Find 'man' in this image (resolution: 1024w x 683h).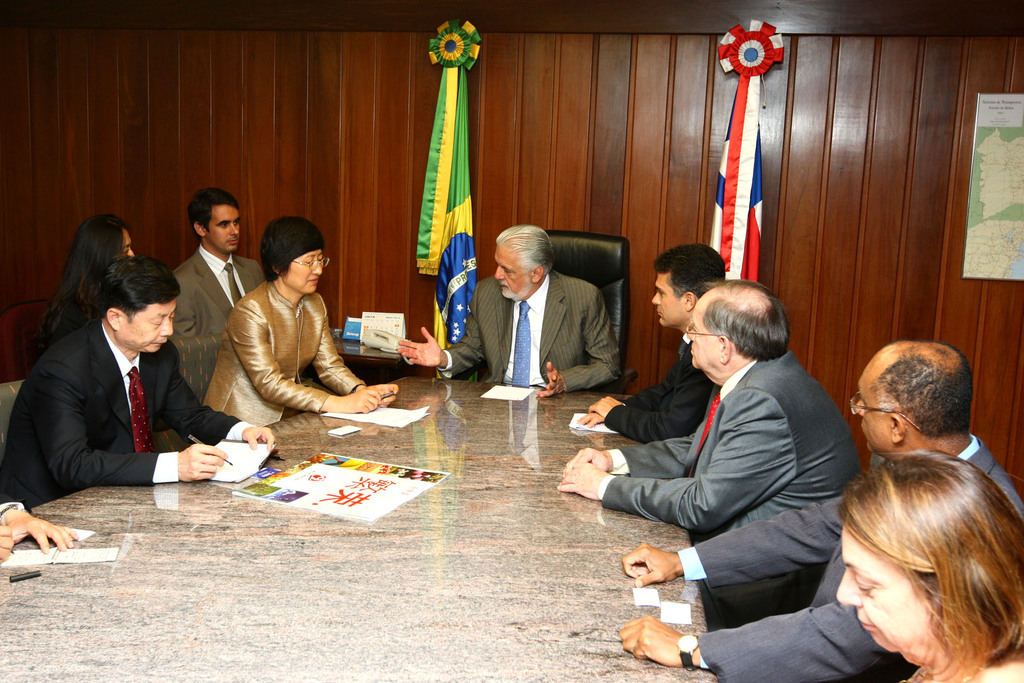
box(167, 185, 268, 338).
